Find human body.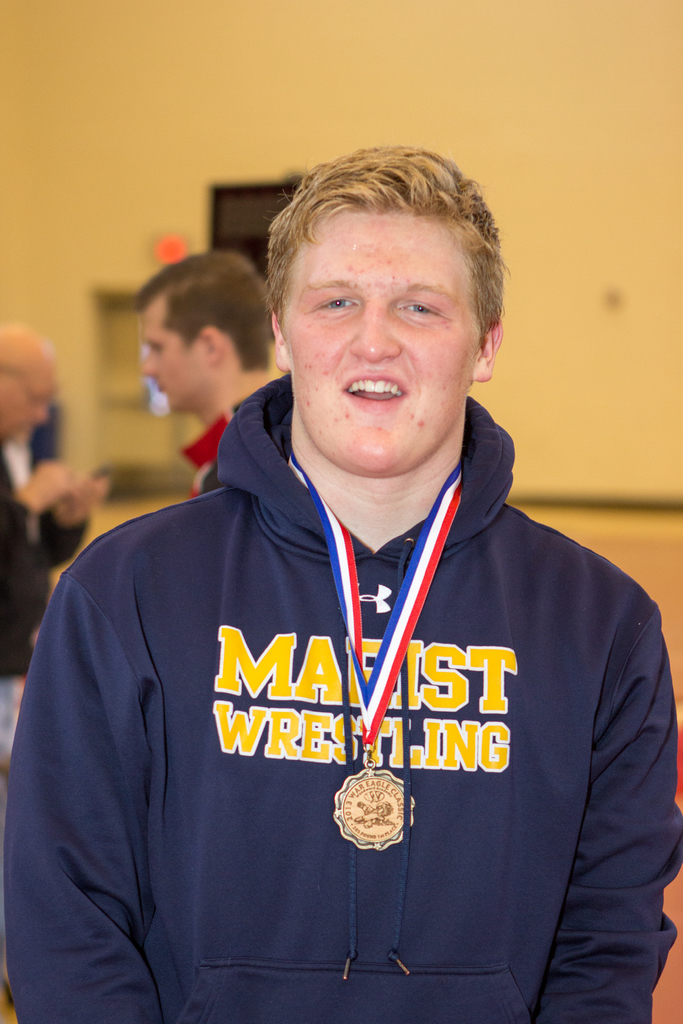
(left=0, top=316, right=97, bottom=737).
